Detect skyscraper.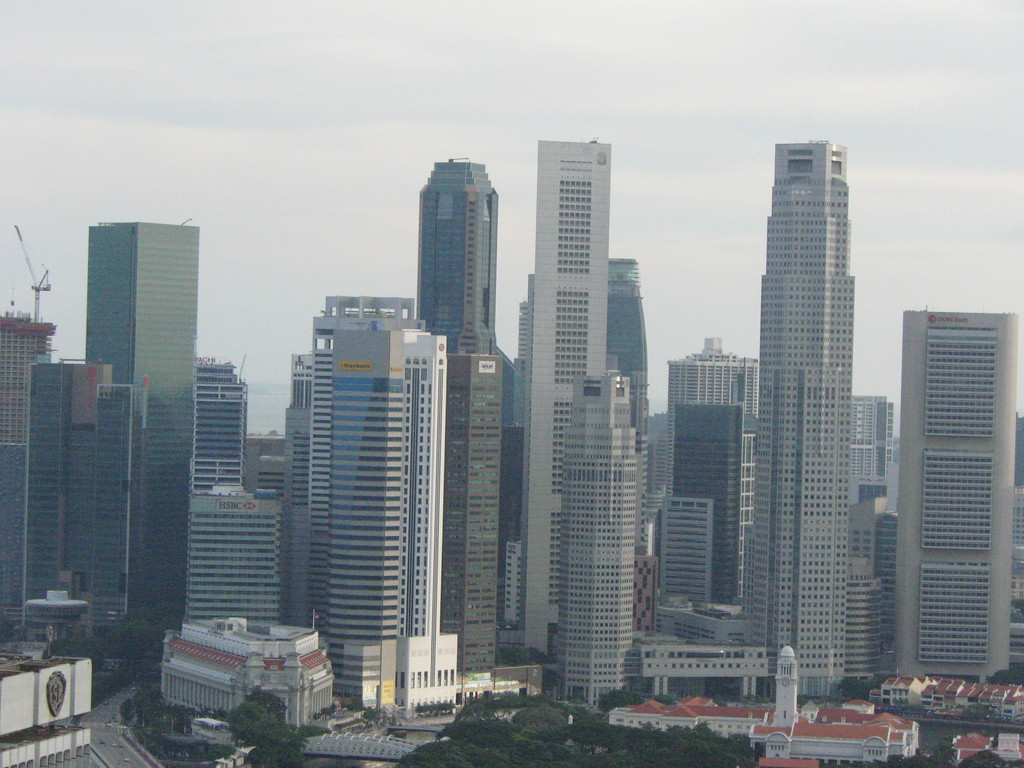
Detected at <bbox>852, 500, 886, 675</bbox>.
